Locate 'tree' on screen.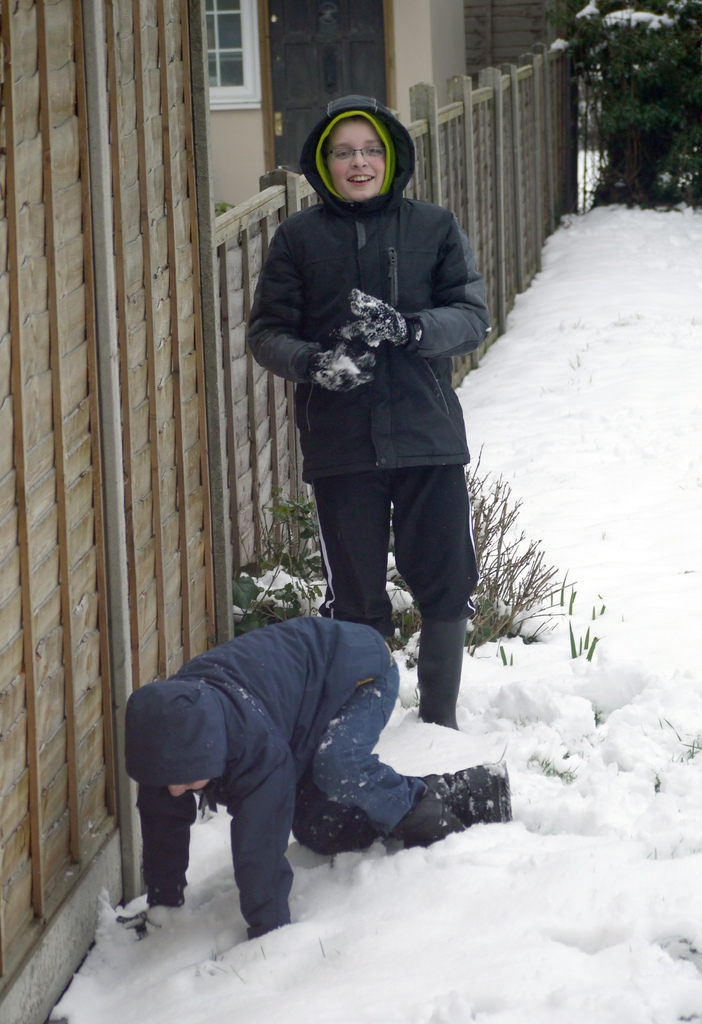
On screen at BBox(564, 0, 701, 207).
